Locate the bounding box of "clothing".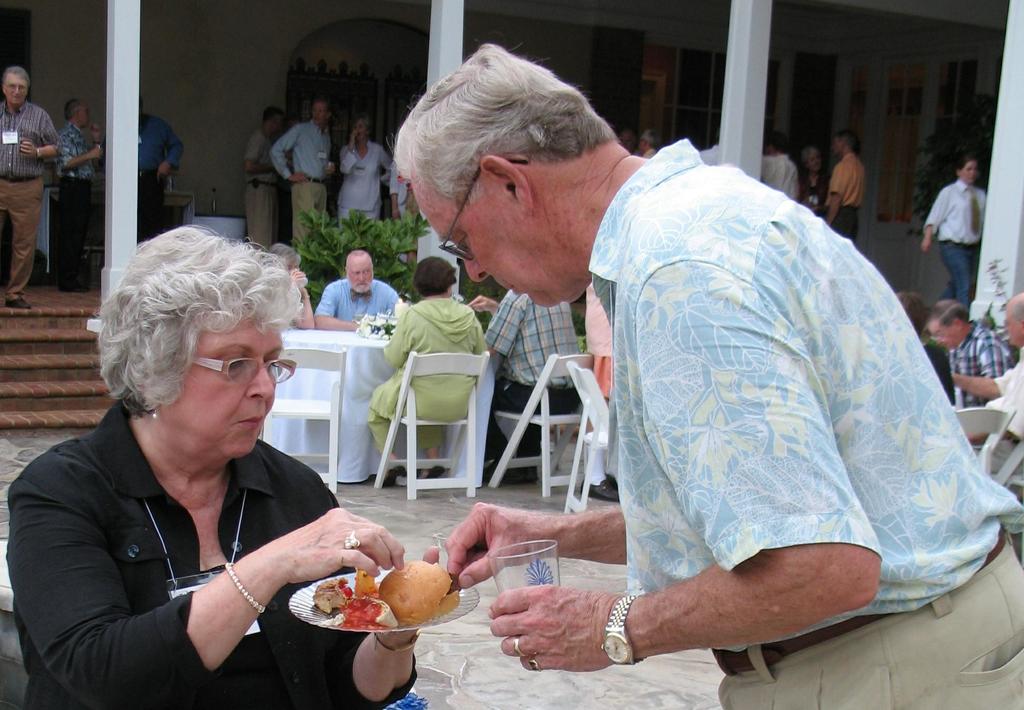
Bounding box: (left=137, top=113, right=181, bottom=241).
